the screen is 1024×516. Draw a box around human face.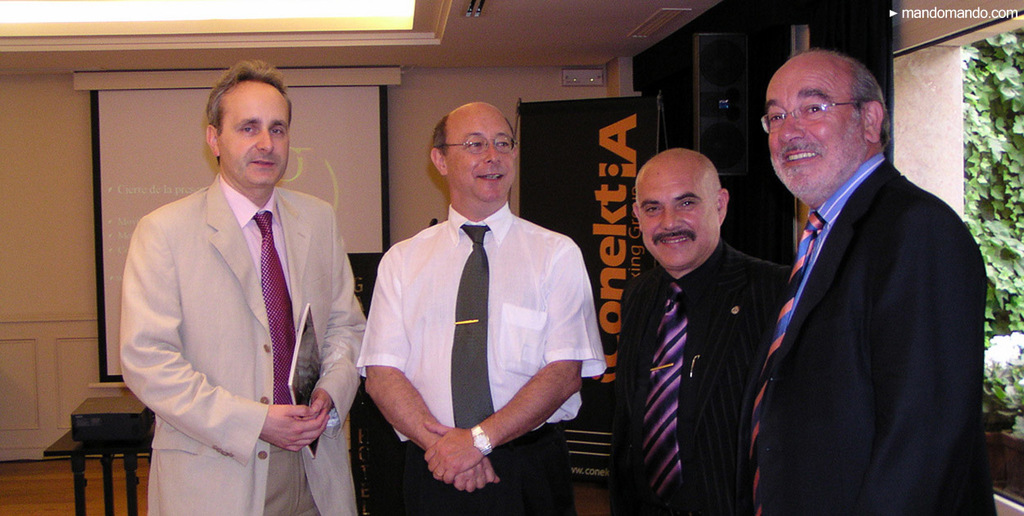
(636, 163, 724, 271).
